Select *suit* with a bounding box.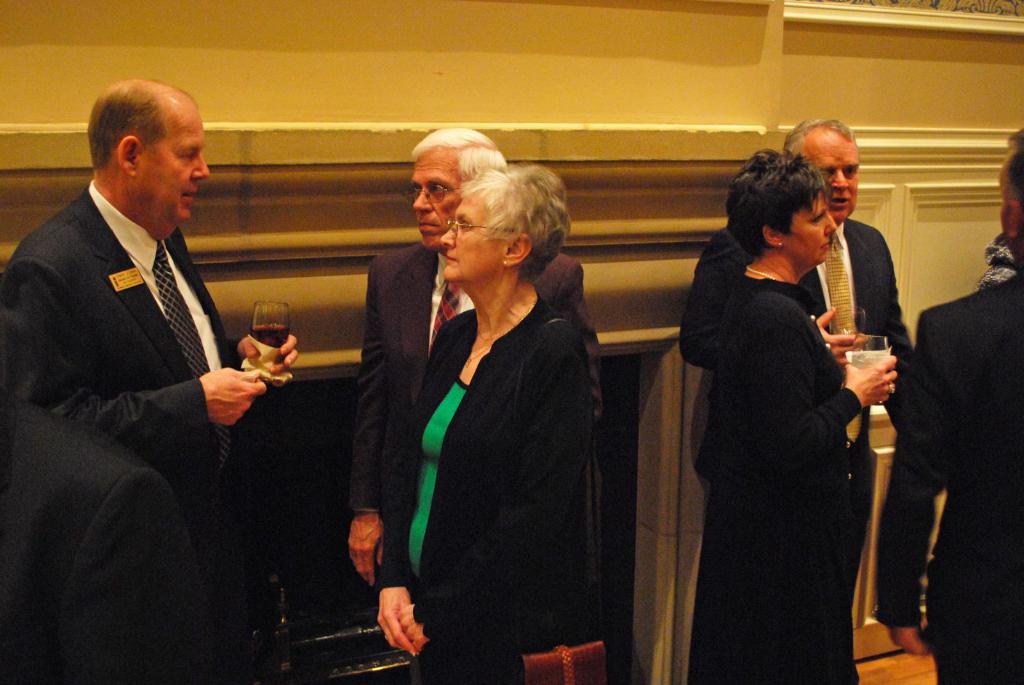
detection(22, 116, 289, 657).
